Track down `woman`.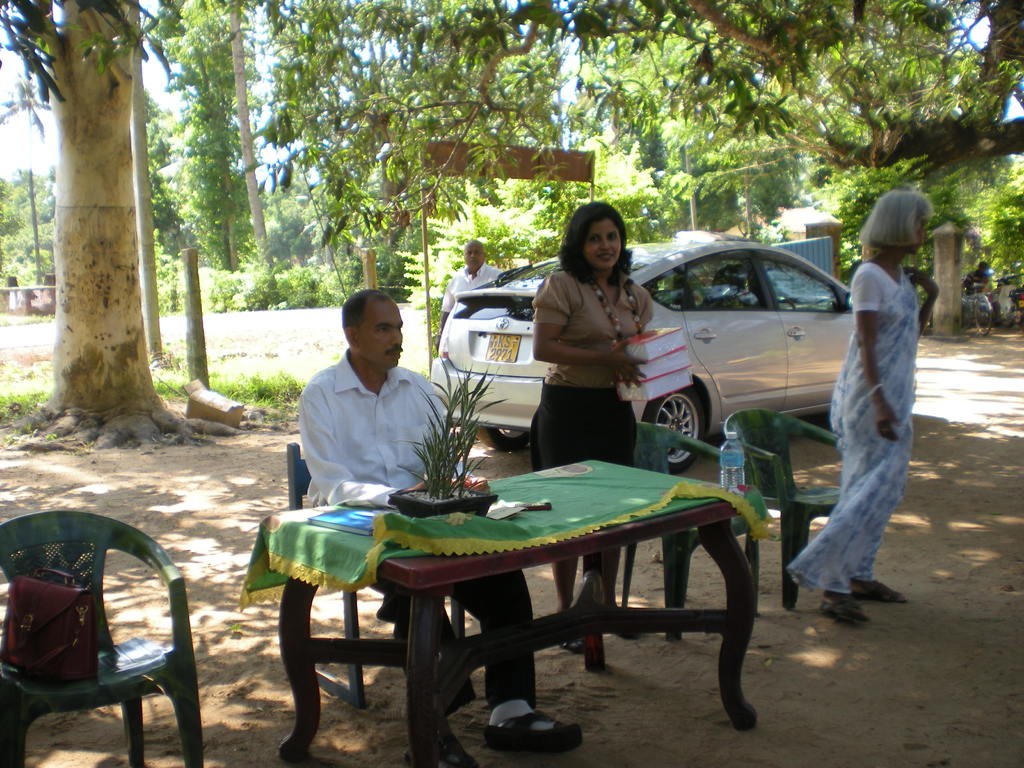
Tracked to box=[803, 178, 946, 651].
